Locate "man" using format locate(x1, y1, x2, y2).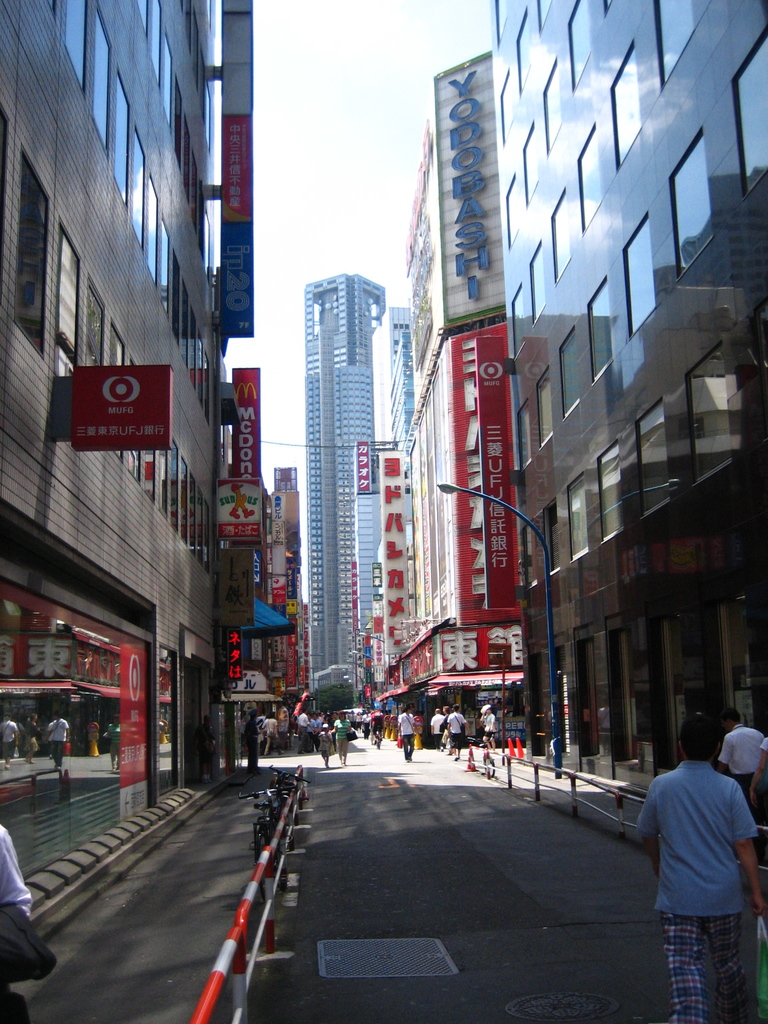
locate(714, 710, 767, 794).
